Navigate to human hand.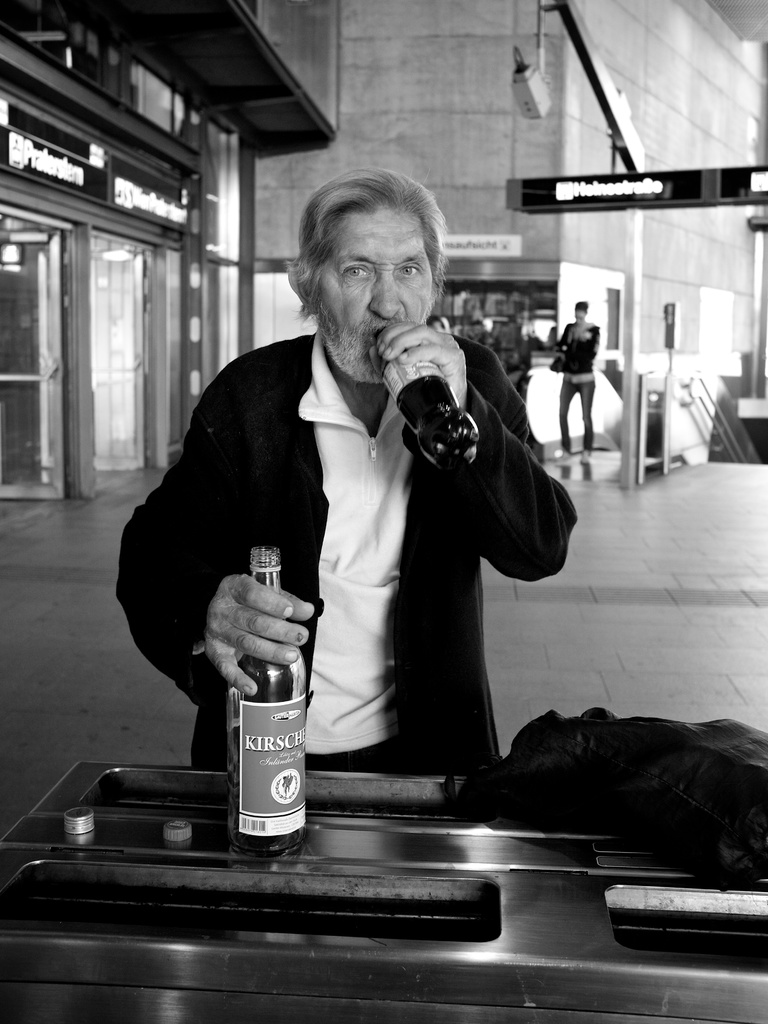
Navigation target: [366,321,472,414].
